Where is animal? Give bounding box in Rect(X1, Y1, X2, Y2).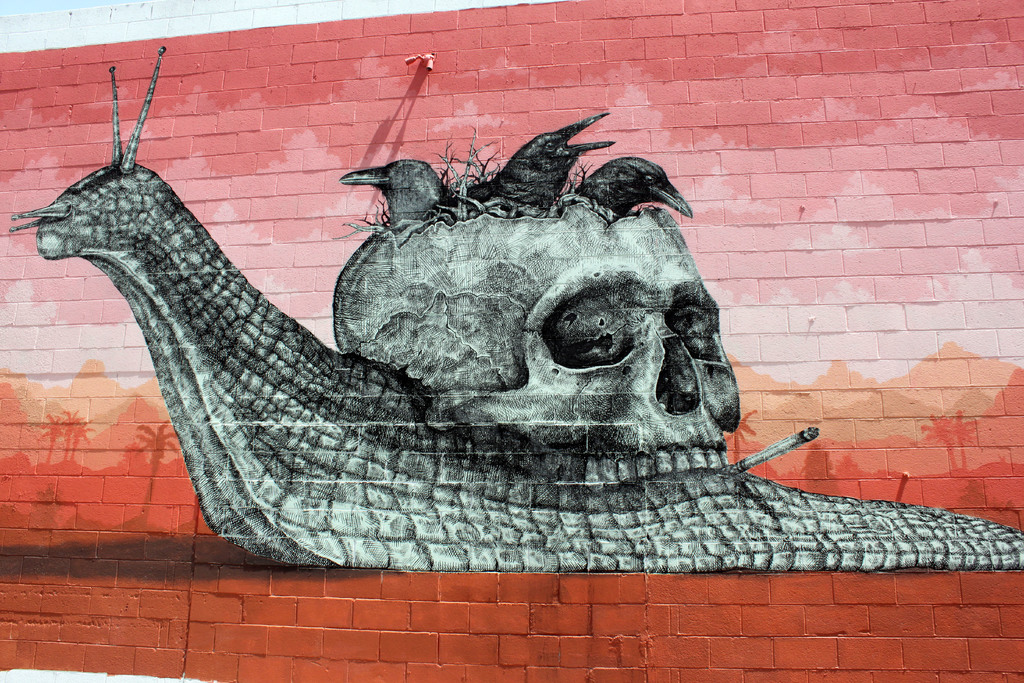
Rect(5, 44, 1022, 569).
